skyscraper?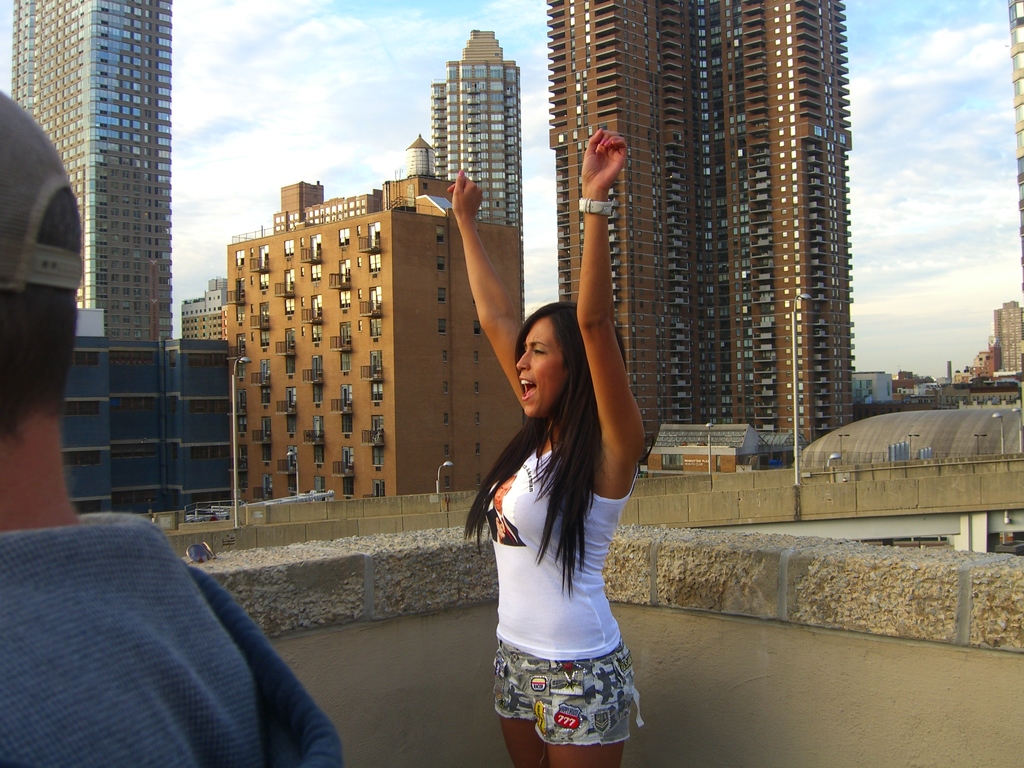
rect(579, 31, 879, 468)
